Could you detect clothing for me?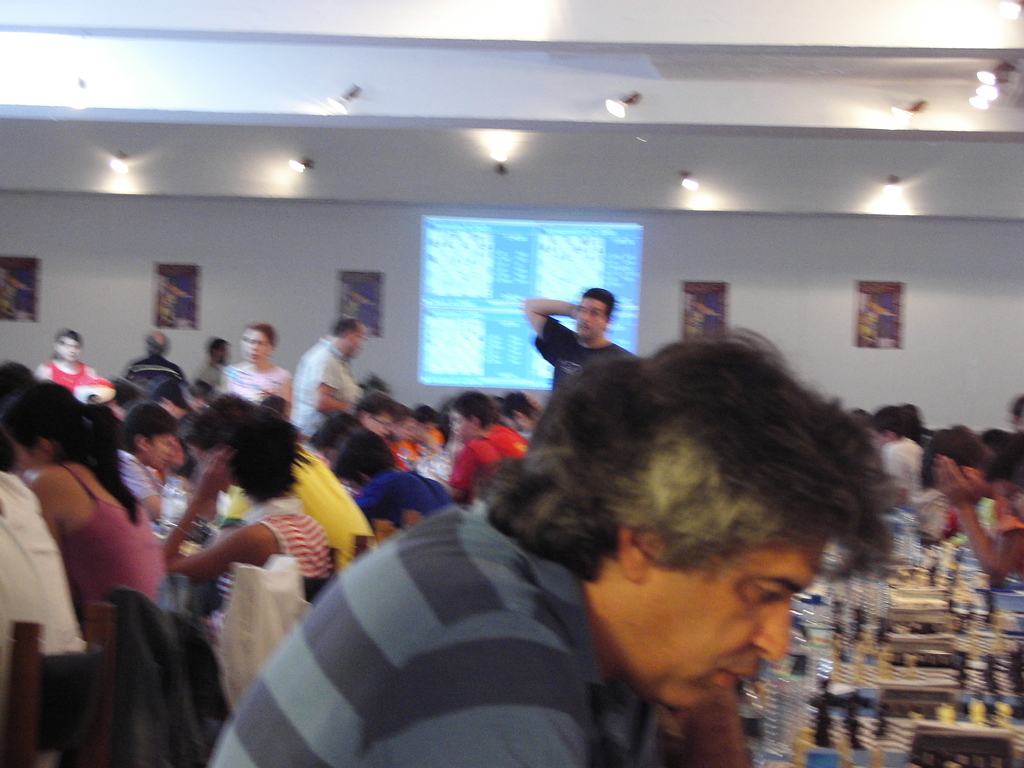
Detection result: [50,460,161,626].
